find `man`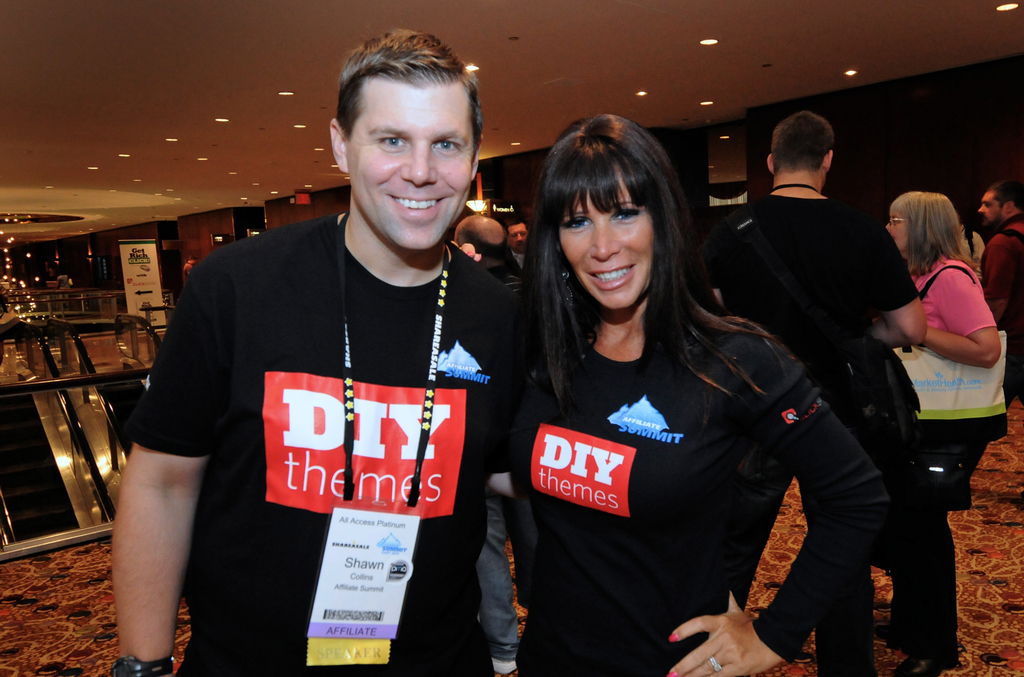
x1=705, y1=115, x2=925, y2=676
